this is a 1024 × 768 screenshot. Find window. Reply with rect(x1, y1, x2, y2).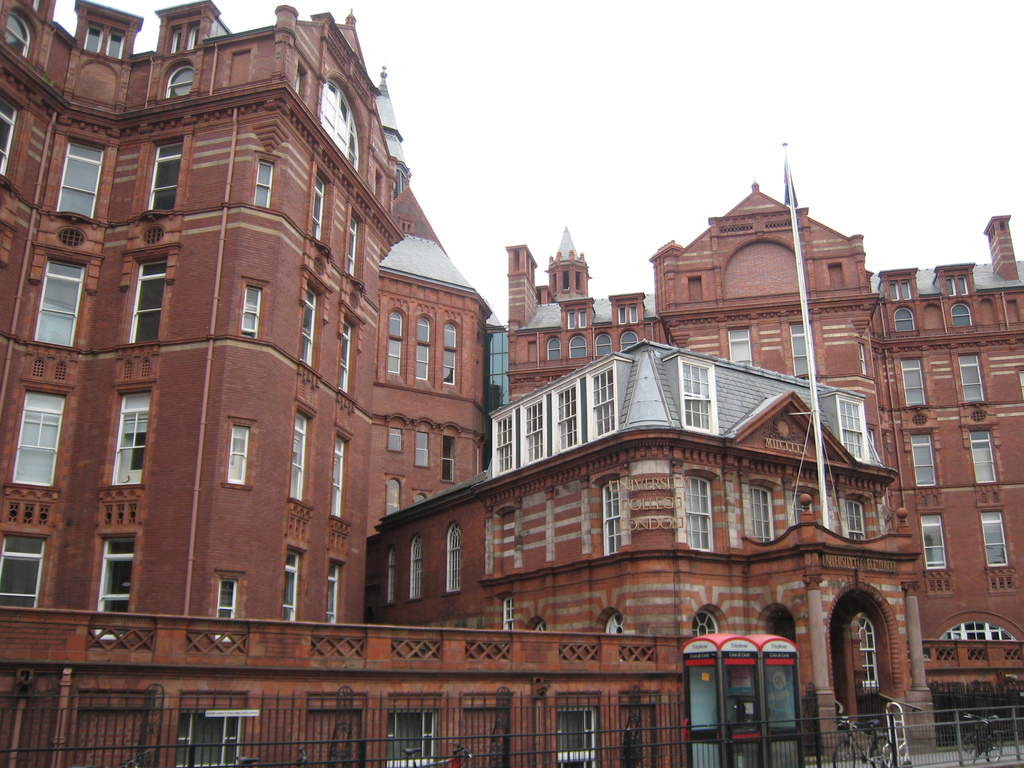
rect(223, 420, 248, 488).
